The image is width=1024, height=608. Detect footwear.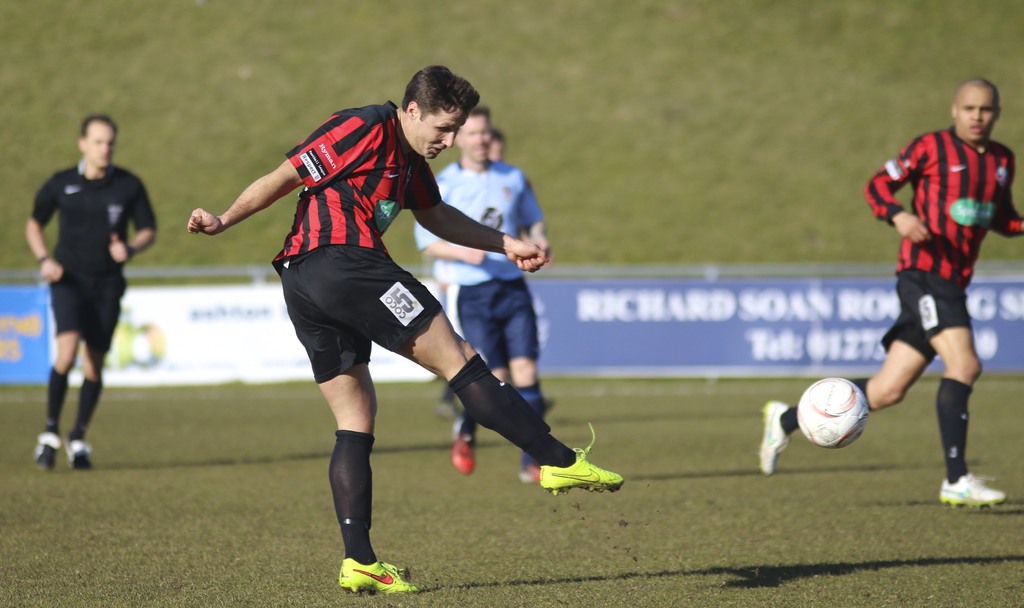
Detection: bbox=[33, 434, 67, 470].
